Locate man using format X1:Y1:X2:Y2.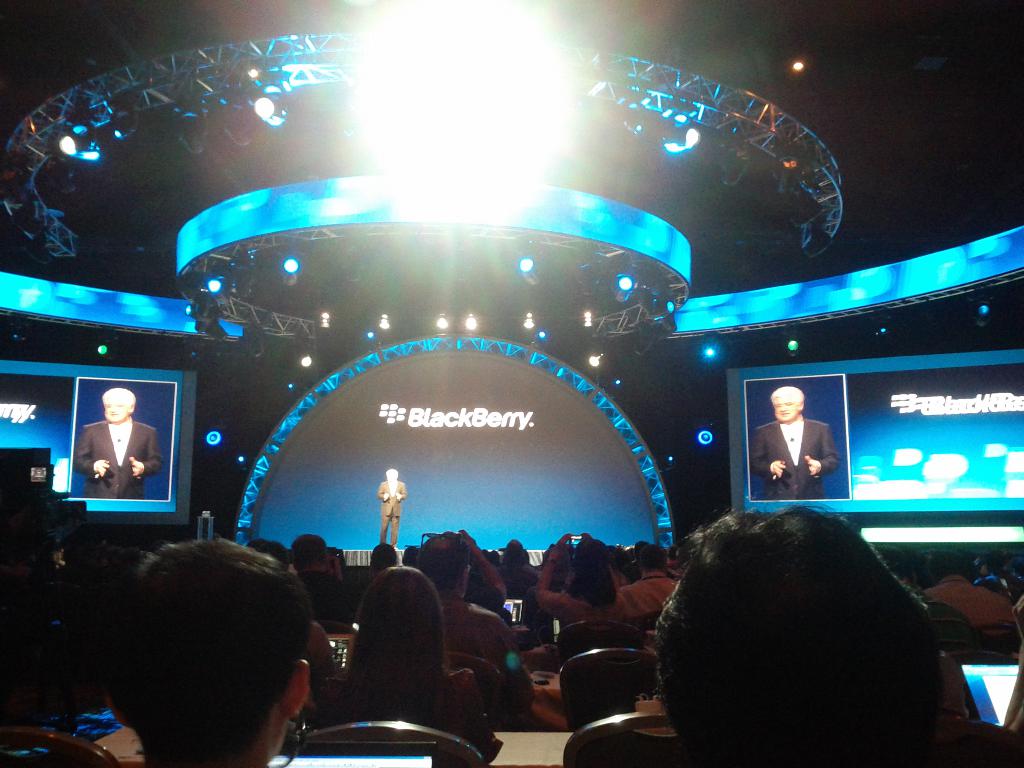
88:533:328:767.
